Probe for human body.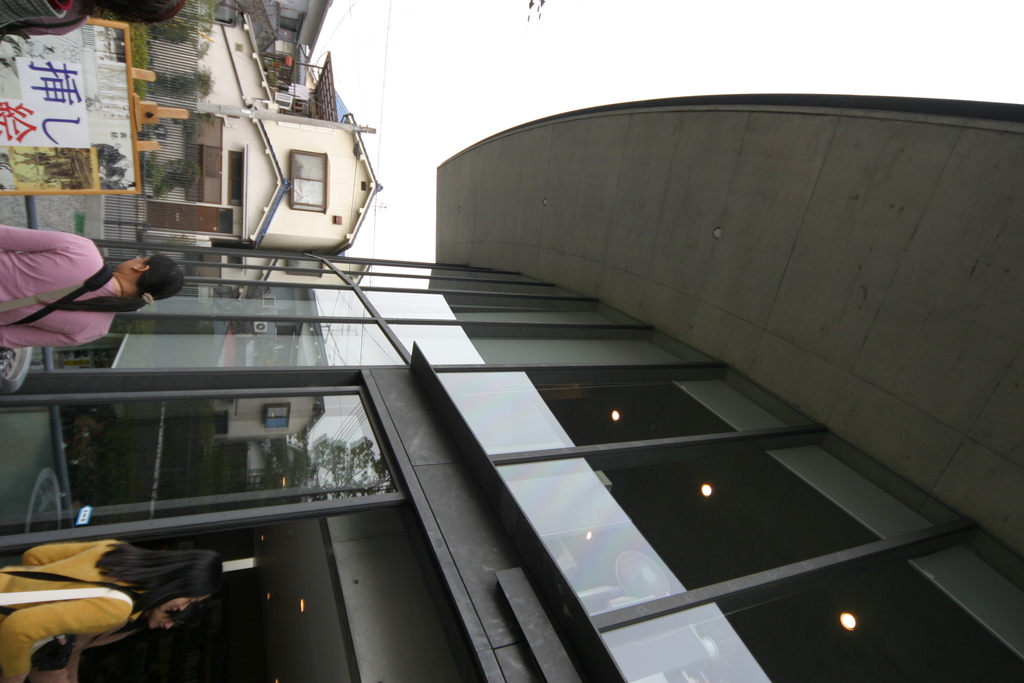
Probe result: 0 540 136 682.
